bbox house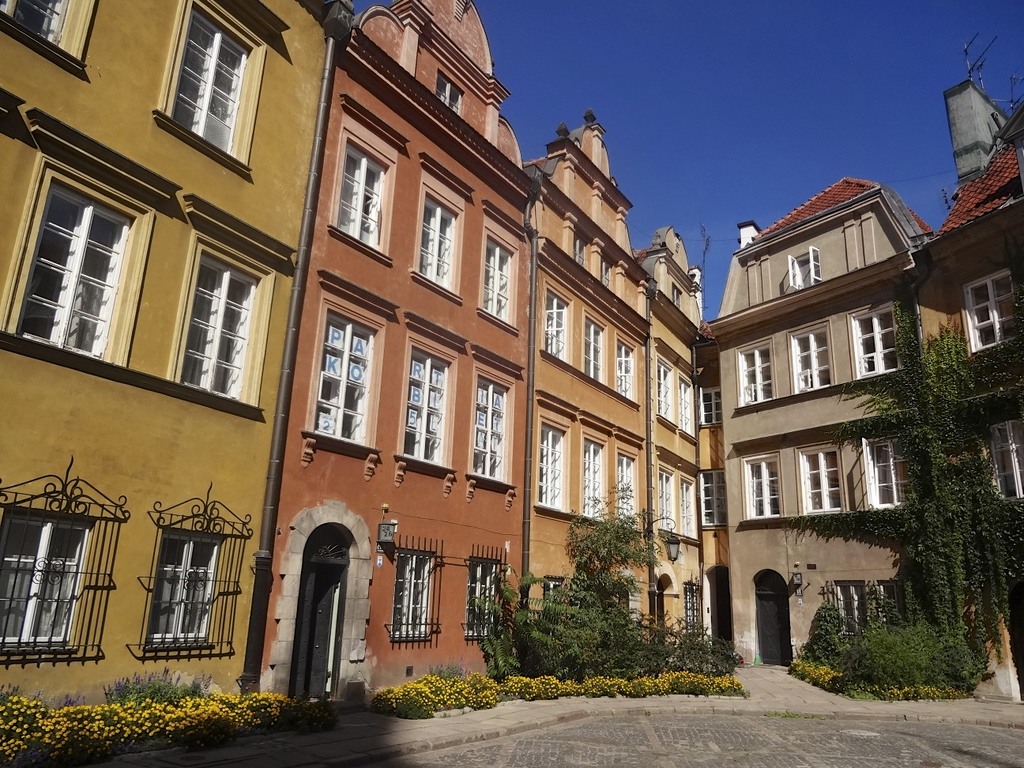
locate(0, 0, 359, 702)
